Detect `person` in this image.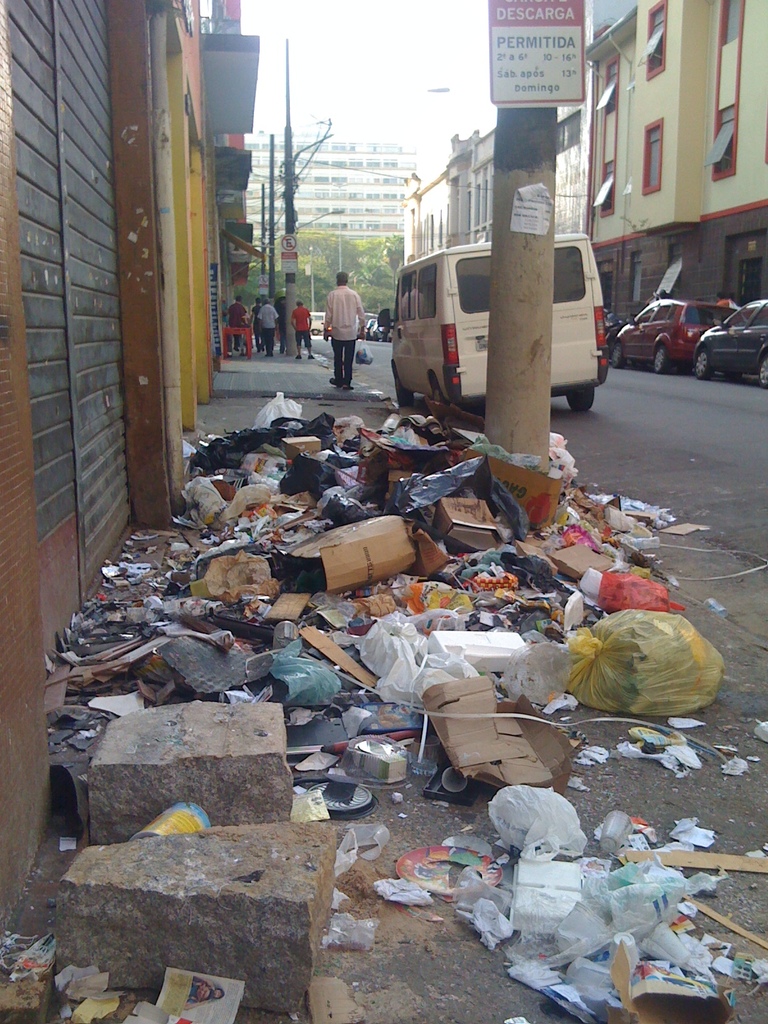
Detection: detection(259, 298, 280, 357).
